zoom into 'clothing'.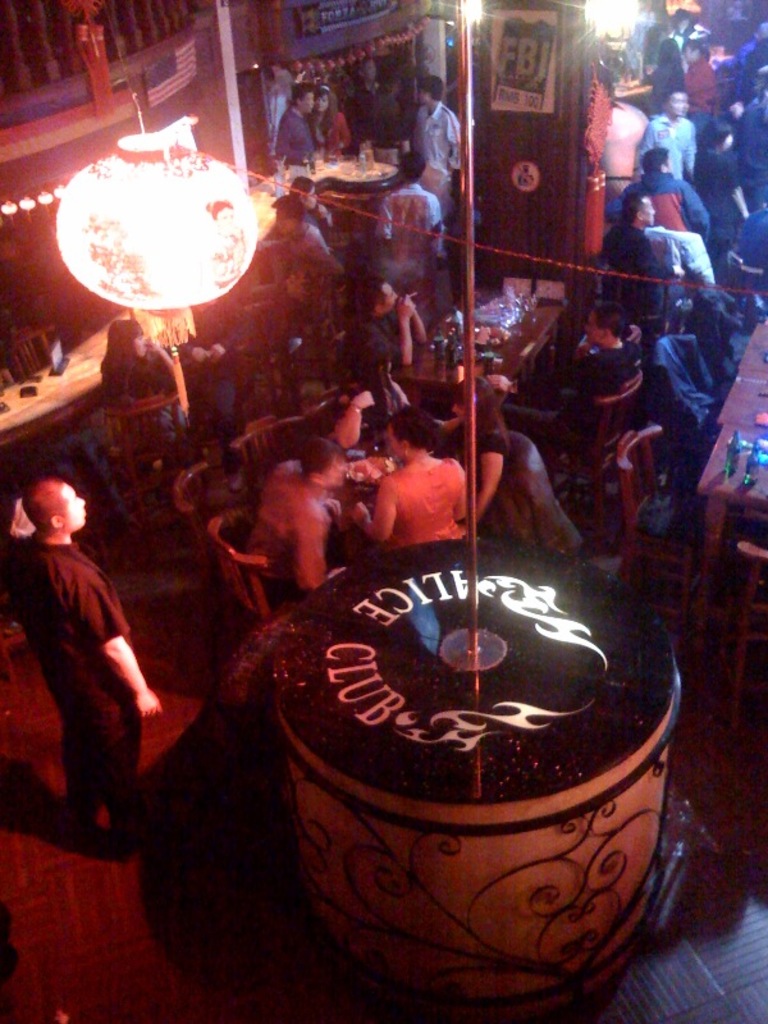
Zoom target: x1=253, y1=486, x2=362, y2=616.
